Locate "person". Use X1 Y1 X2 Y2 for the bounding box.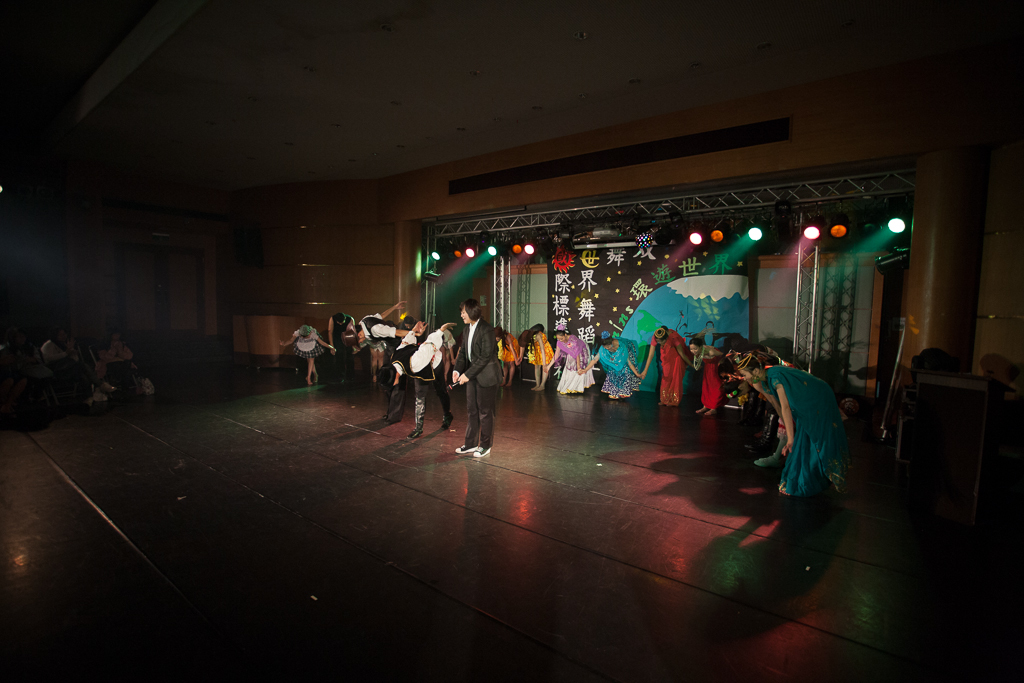
339 315 428 421.
